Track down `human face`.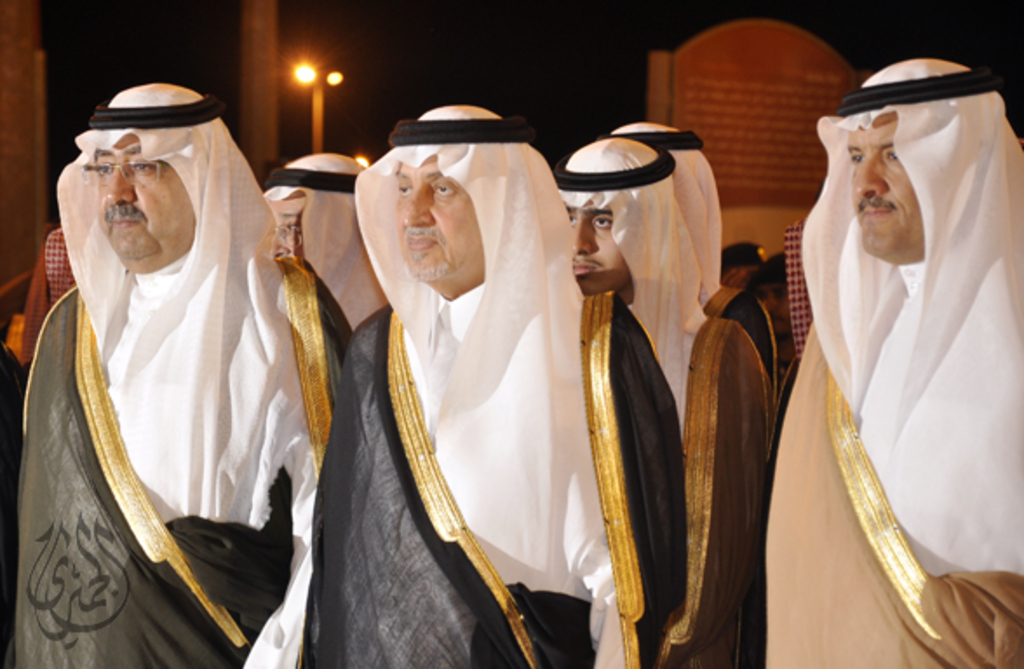
Tracked to pyautogui.locateOnScreen(270, 192, 303, 265).
